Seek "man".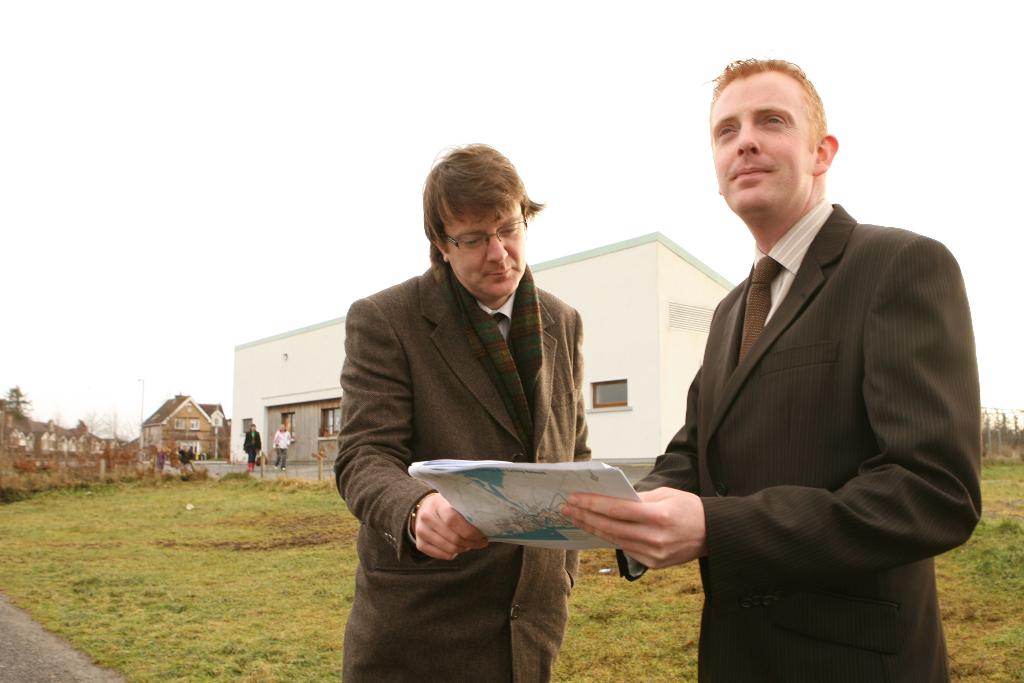
rect(327, 138, 596, 682).
